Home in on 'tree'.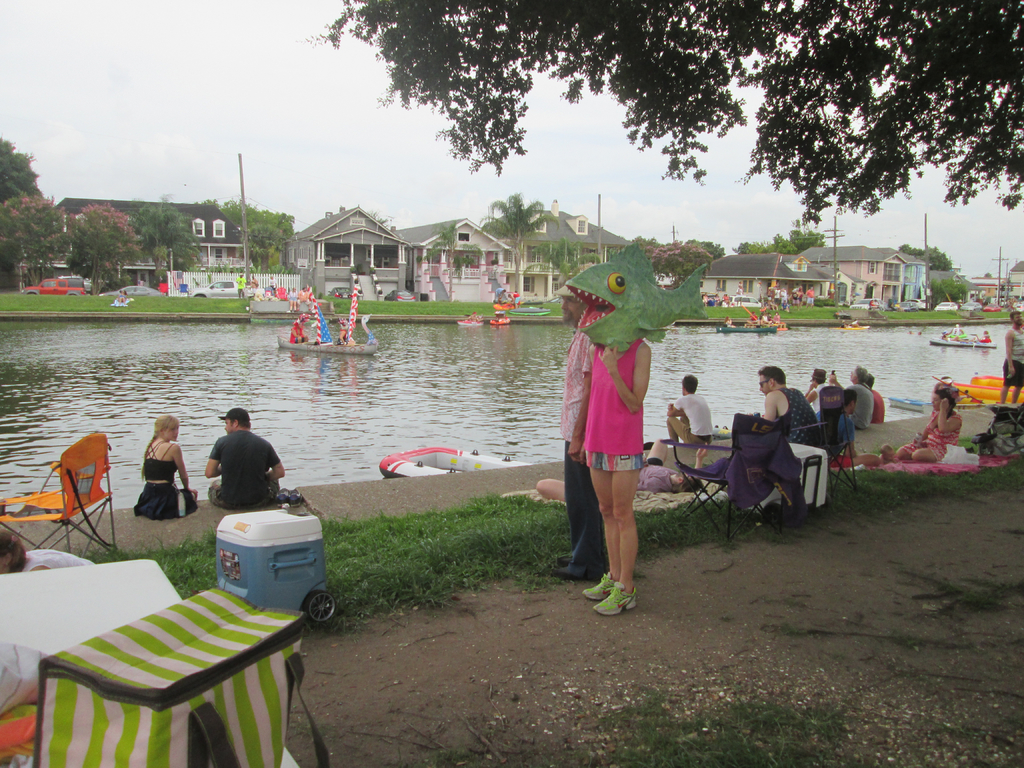
Homed in at [2,130,68,301].
